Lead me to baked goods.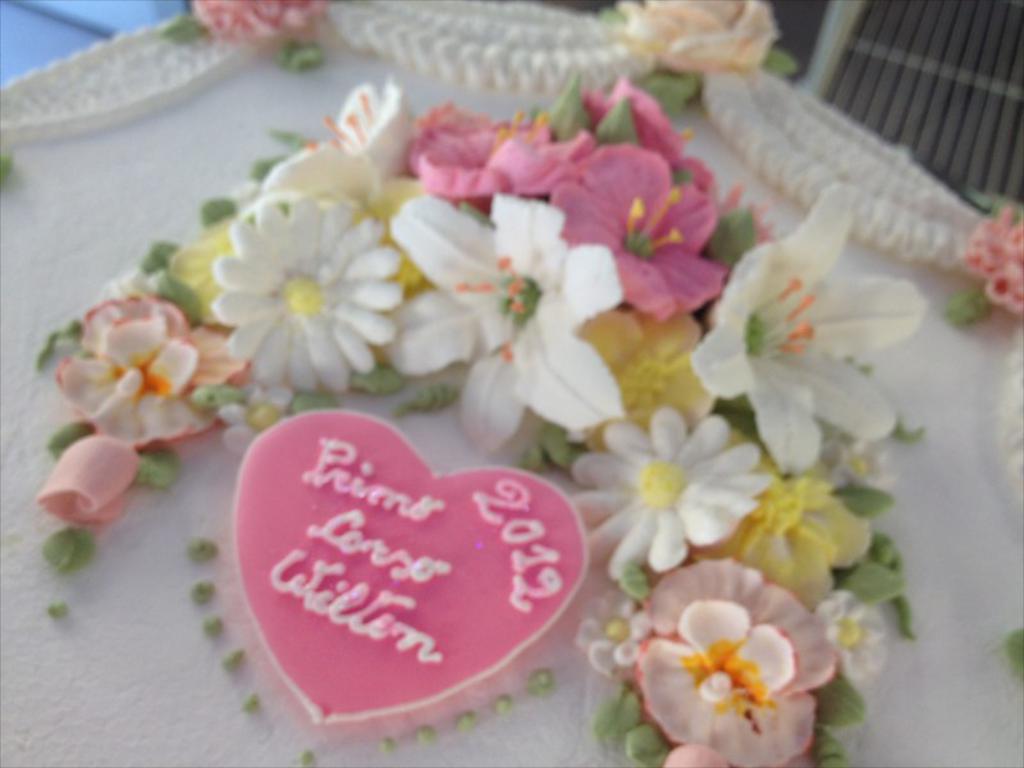
Lead to (x1=0, y1=0, x2=1023, y2=767).
